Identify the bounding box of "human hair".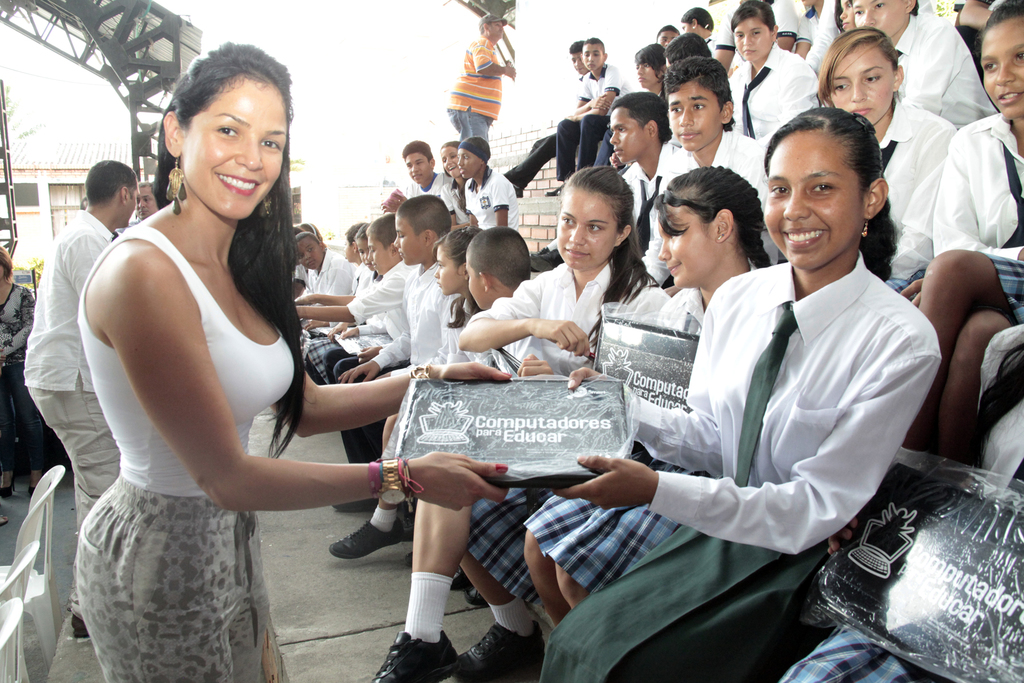
[631, 42, 664, 82].
